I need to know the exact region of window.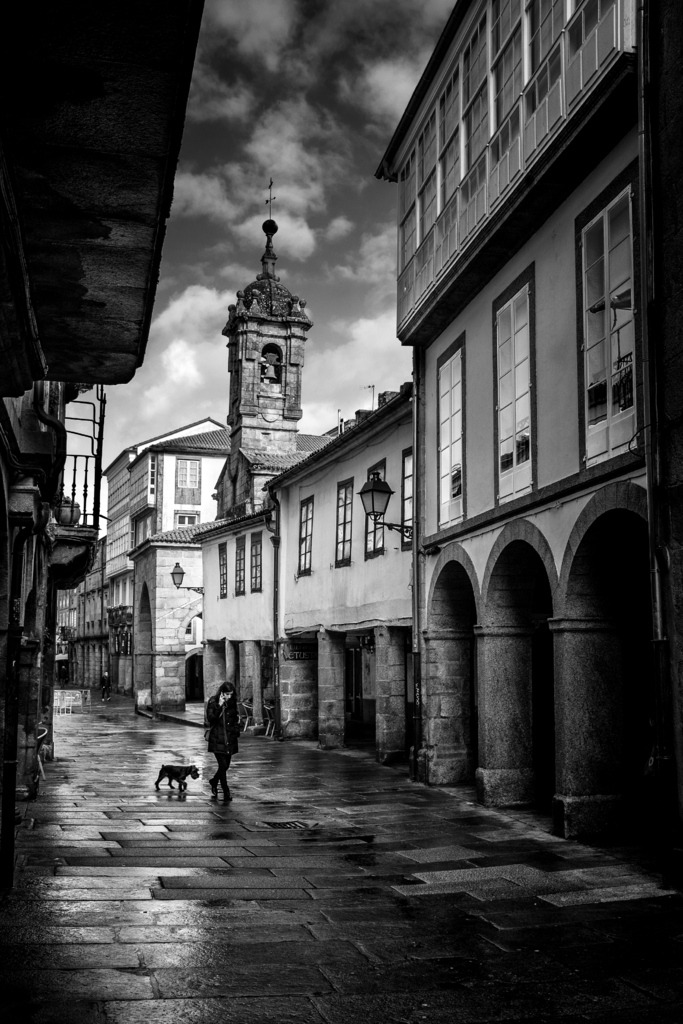
Region: [left=491, top=269, right=535, bottom=500].
